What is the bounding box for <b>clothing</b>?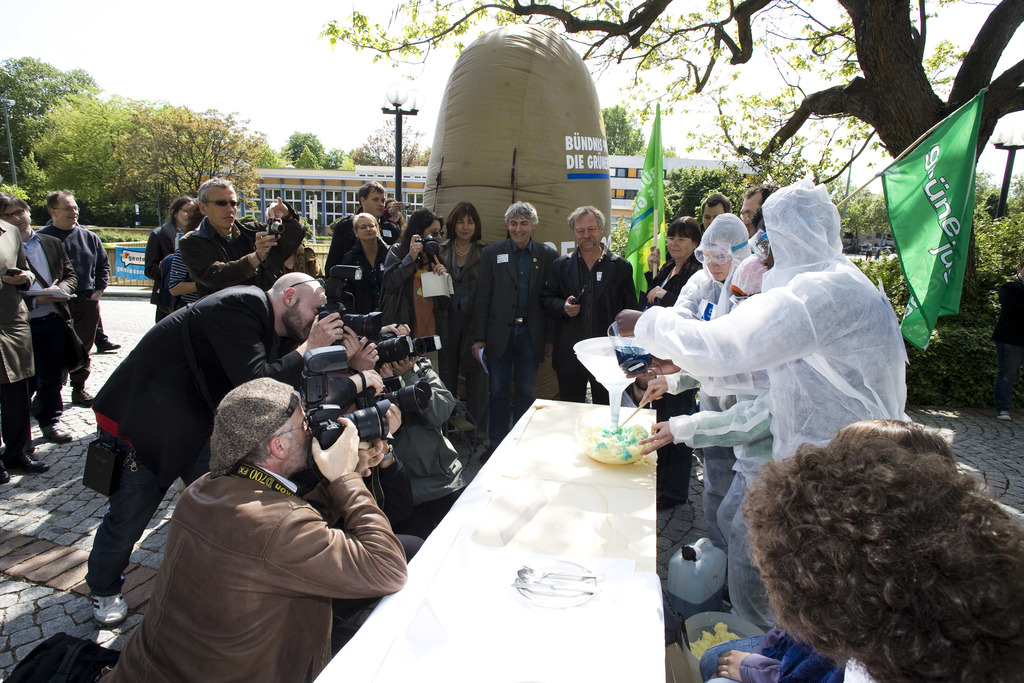
bbox=(20, 224, 81, 436).
